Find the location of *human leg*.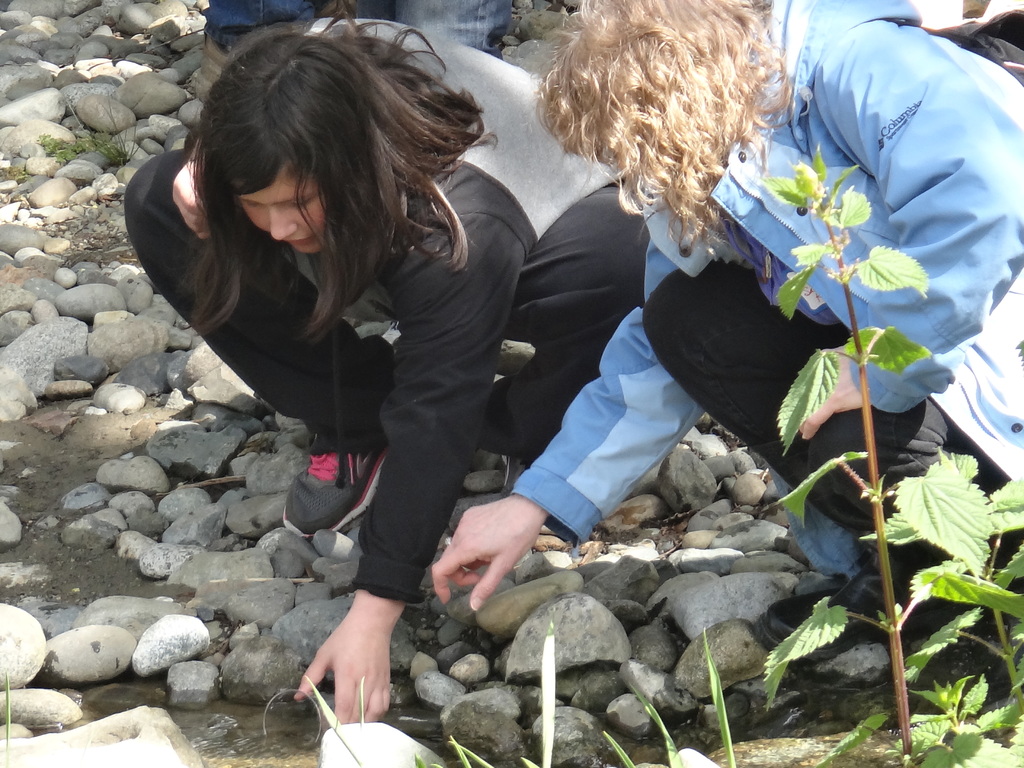
Location: {"x1": 502, "y1": 182, "x2": 643, "y2": 460}.
